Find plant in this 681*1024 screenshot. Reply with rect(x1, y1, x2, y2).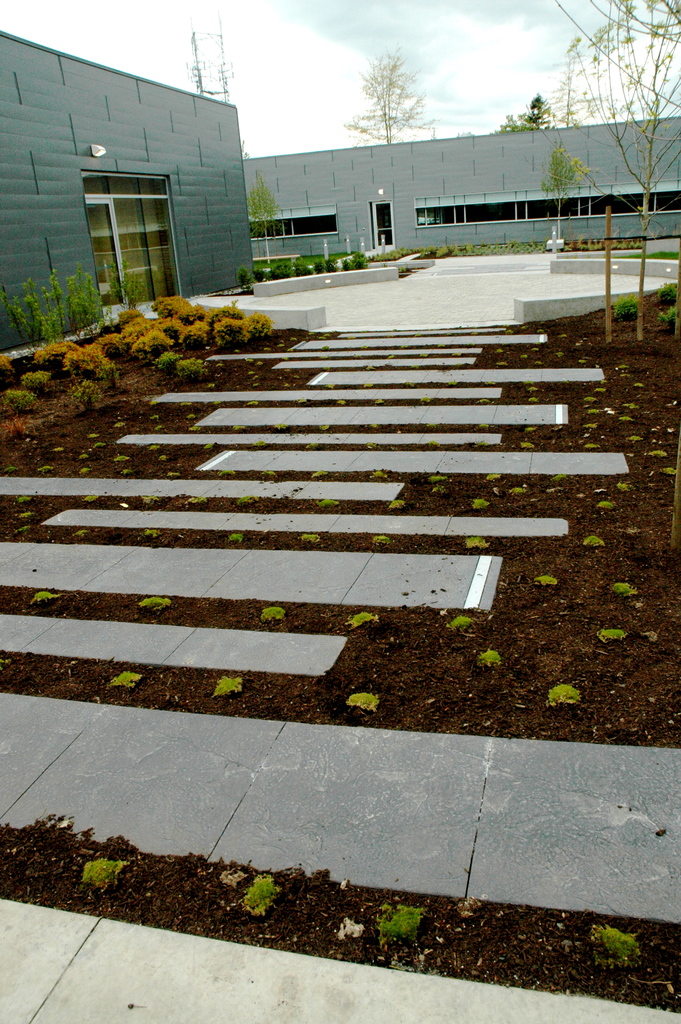
rect(331, 253, 345, 273).
